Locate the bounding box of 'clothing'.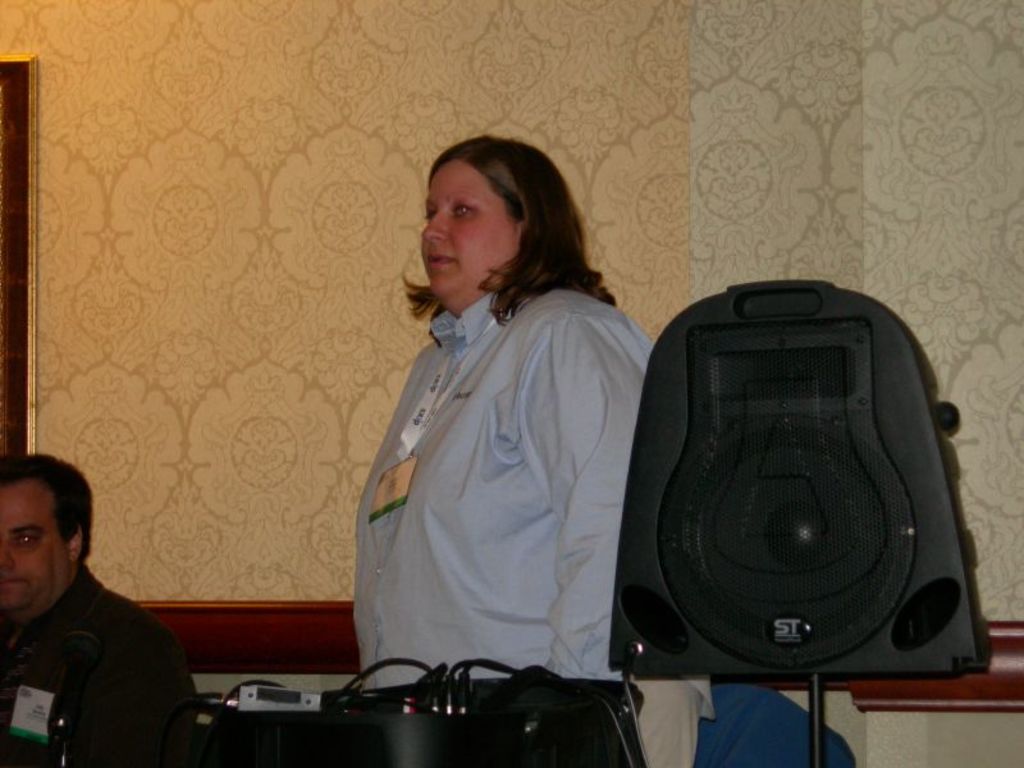
Bounding box: bbox=(0, 563, 197, 767).
